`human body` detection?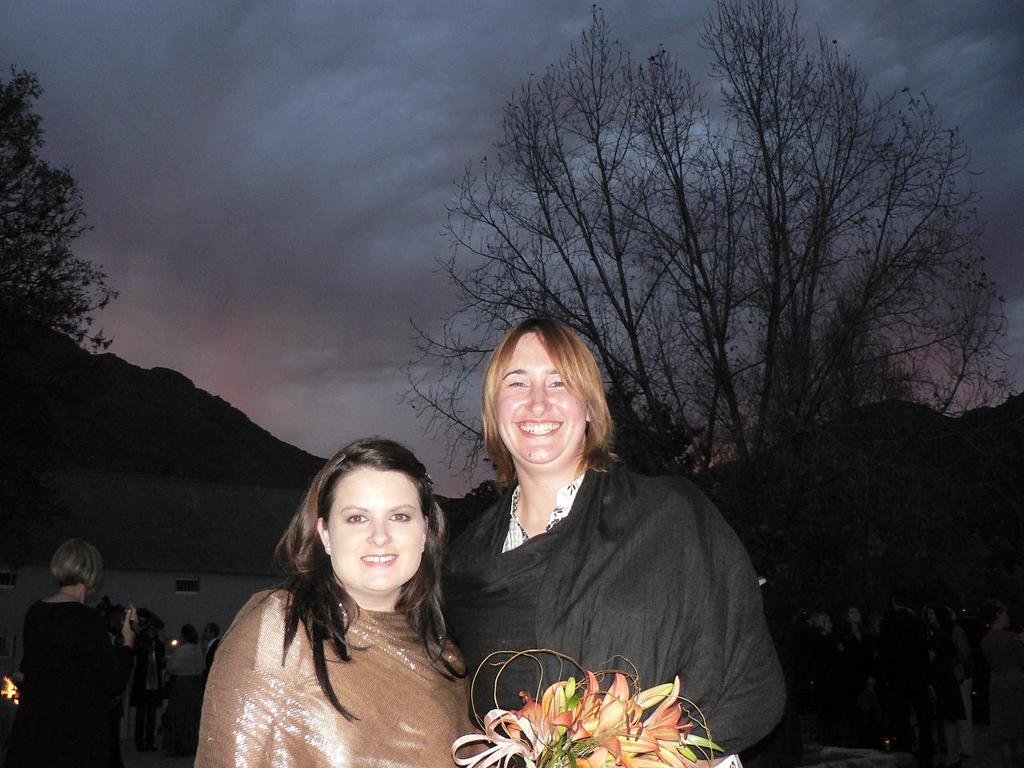
190, 441, 515, 767
